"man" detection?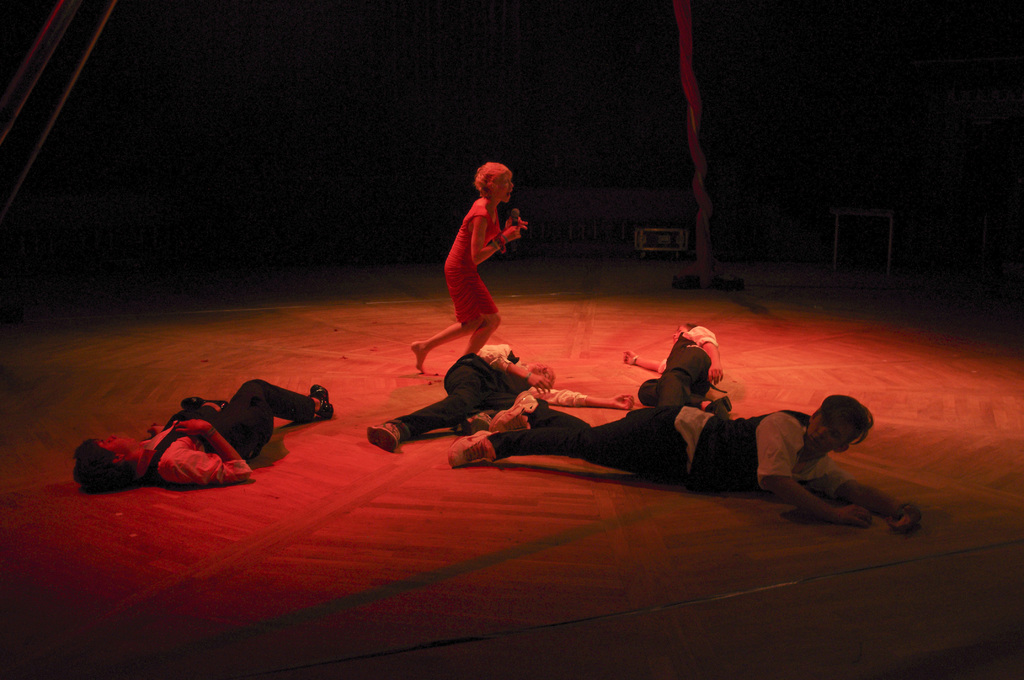
[left=70, top=378, right=335, bottom=483]
